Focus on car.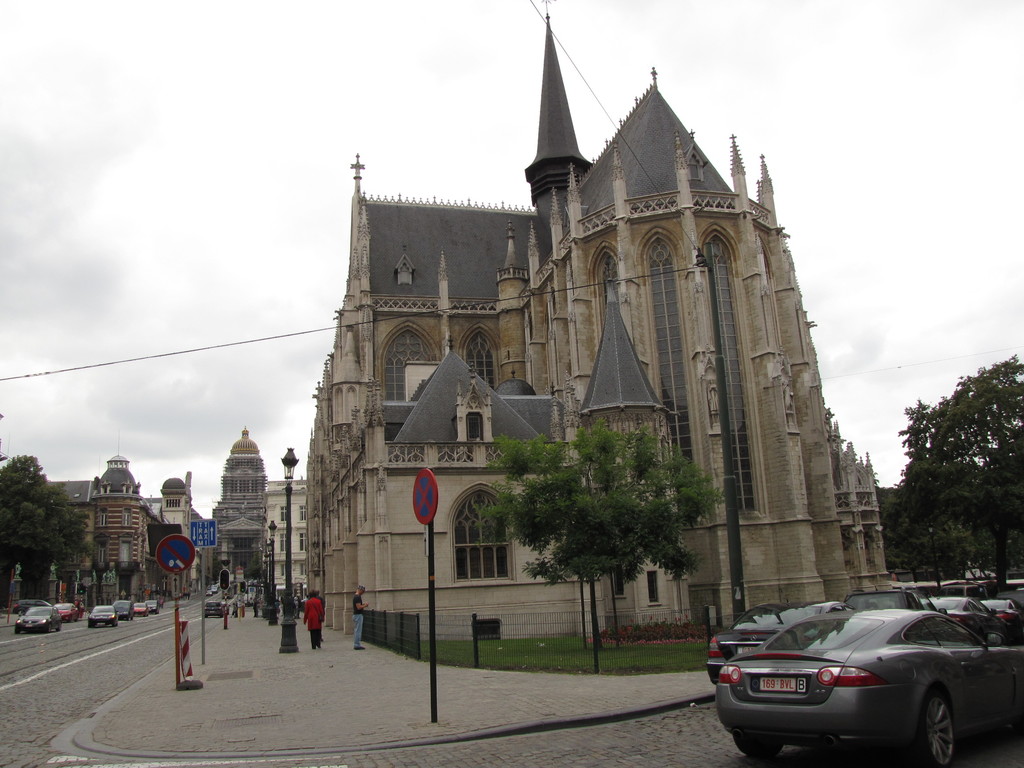
Focused at (54,602,80,621).
